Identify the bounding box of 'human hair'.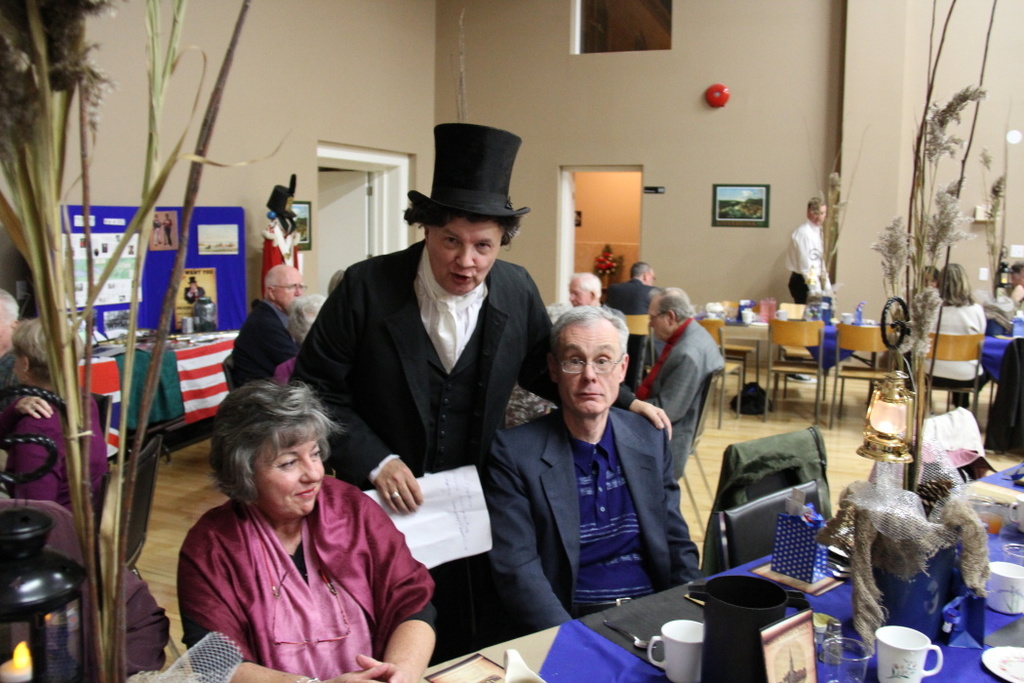
crop(652, 283, 689, 340).
